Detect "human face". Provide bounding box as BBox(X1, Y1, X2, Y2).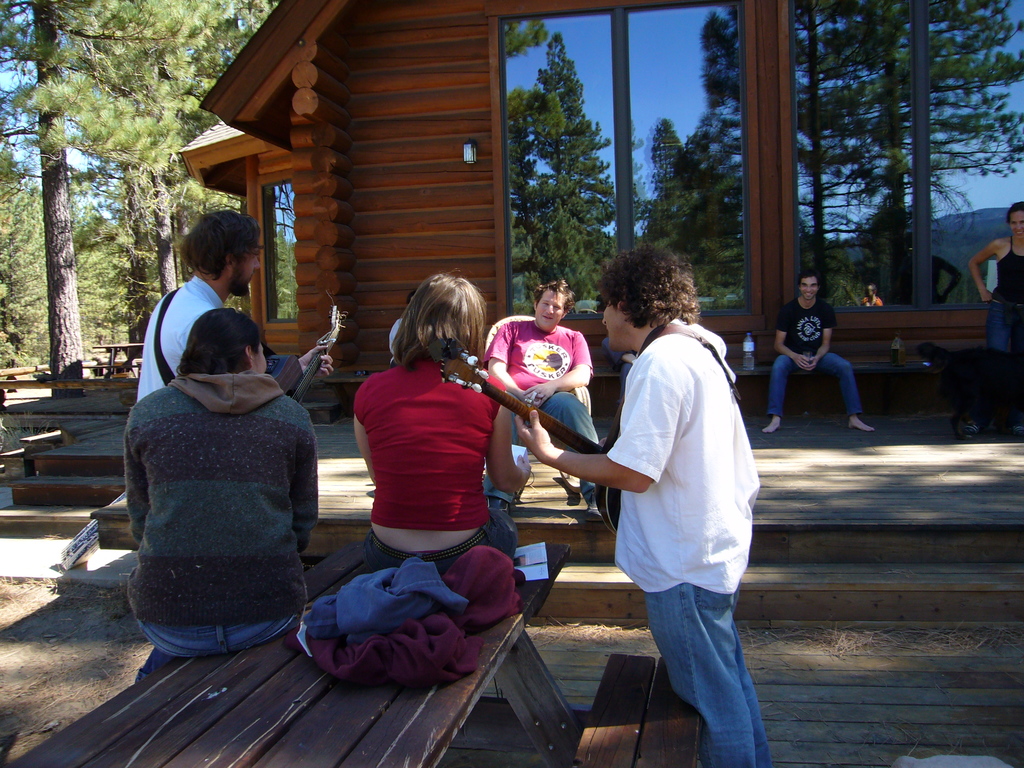
BBox(234, 236, 260, 296).
